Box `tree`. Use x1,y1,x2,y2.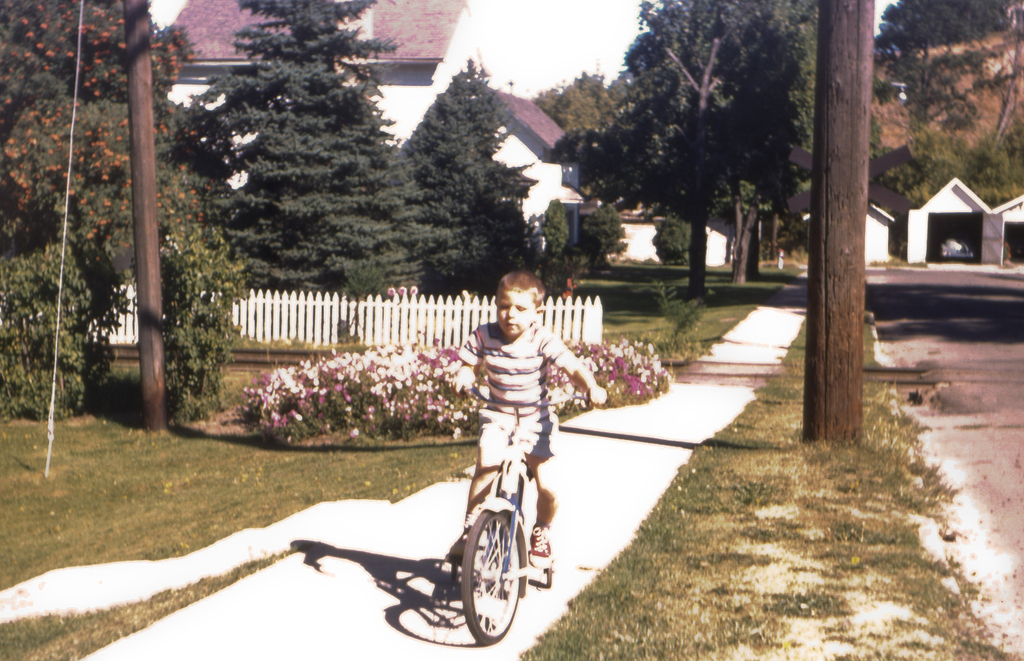
531,190,570,260.
